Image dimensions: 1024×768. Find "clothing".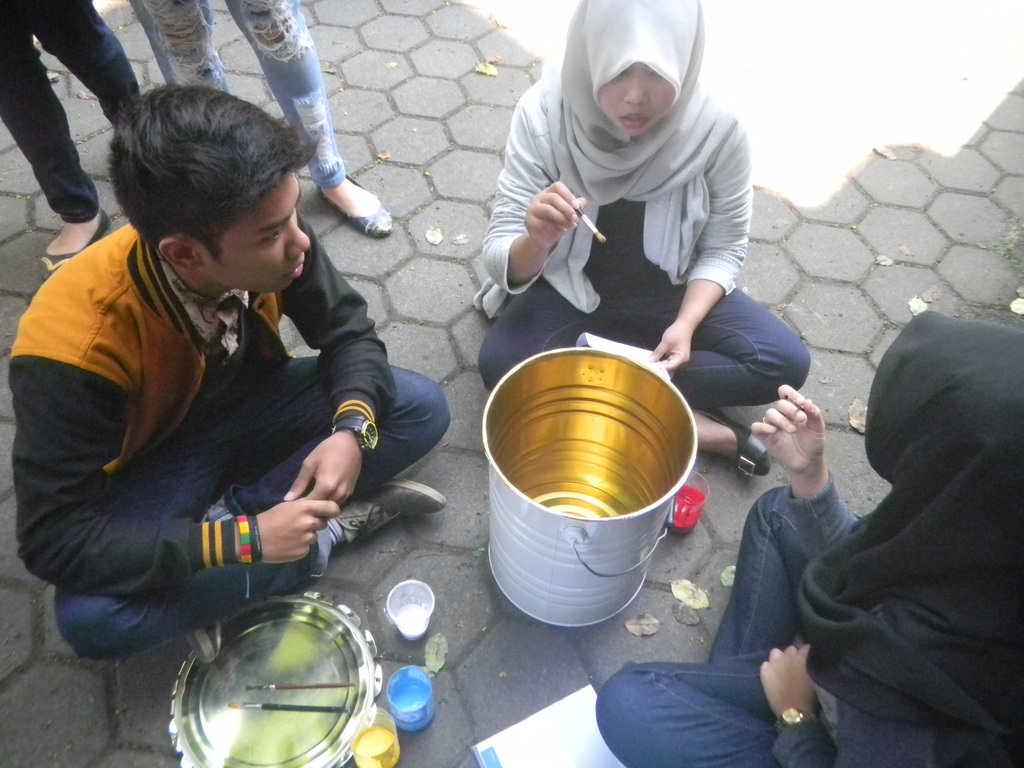
(left=22, top=158, right=419, bottom=660).
